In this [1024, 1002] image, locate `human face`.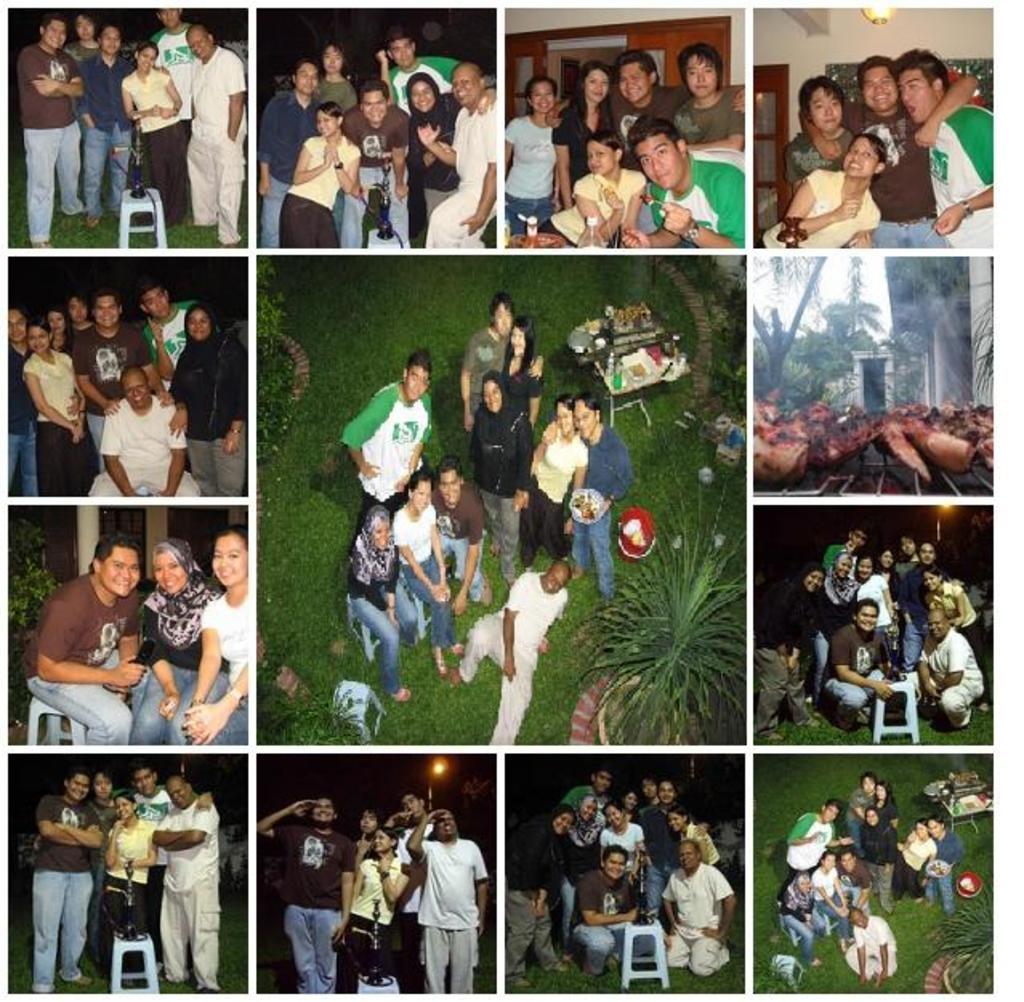
Bounding box: l=375, t=527, r=389, b=548.
